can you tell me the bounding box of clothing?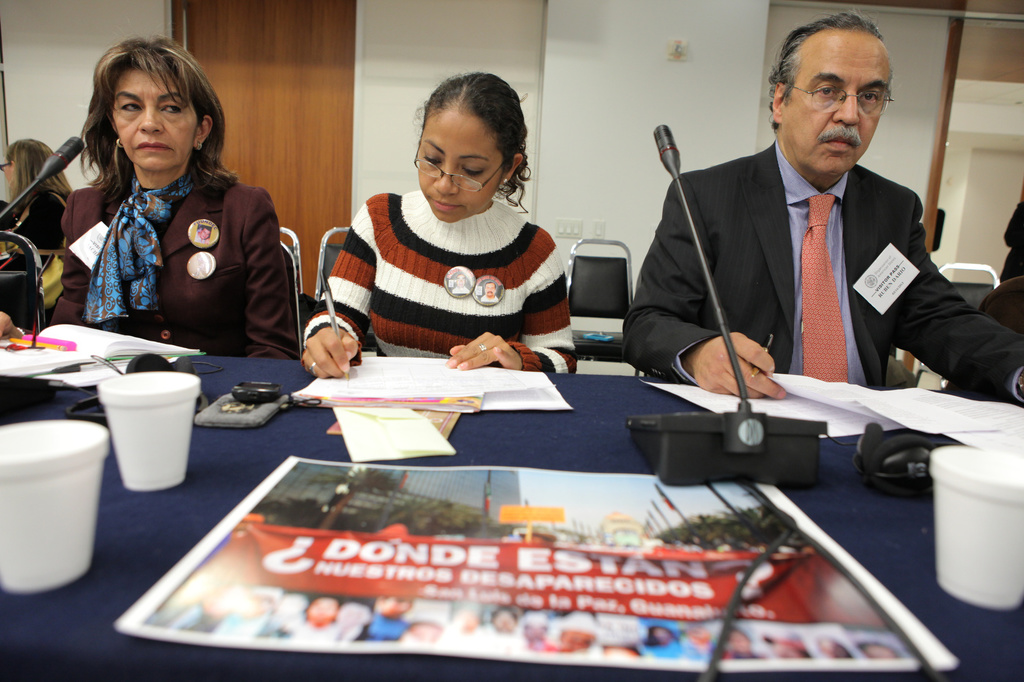
39/123/294/347.
